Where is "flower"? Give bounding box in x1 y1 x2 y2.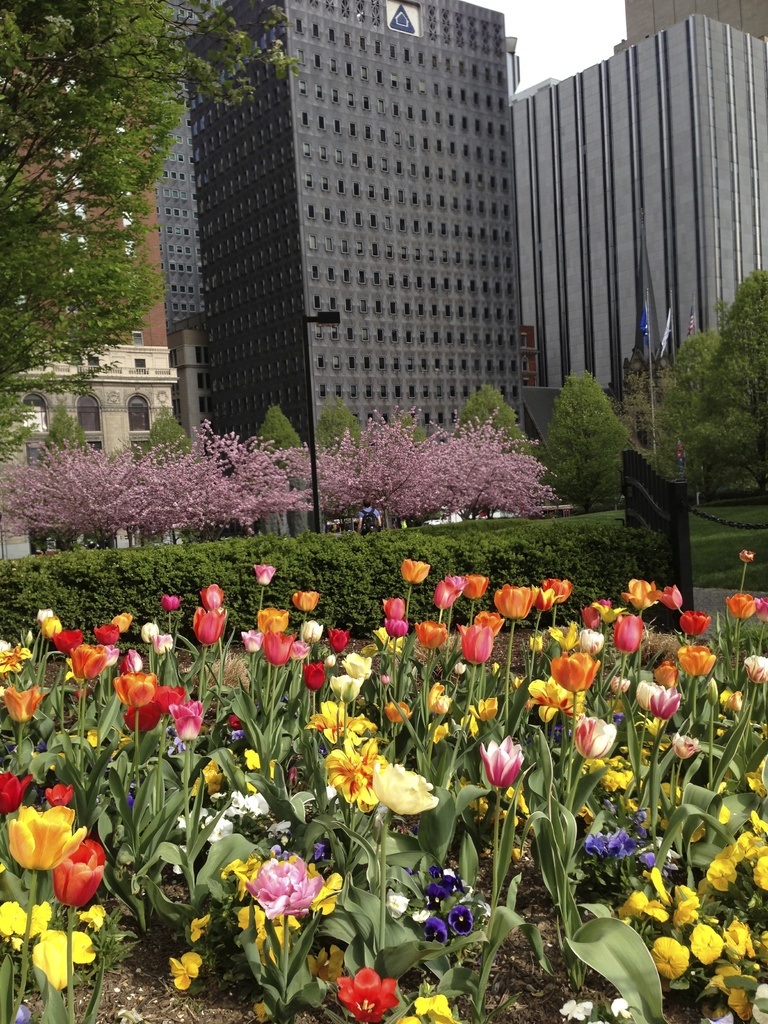
74 640 109 684.
